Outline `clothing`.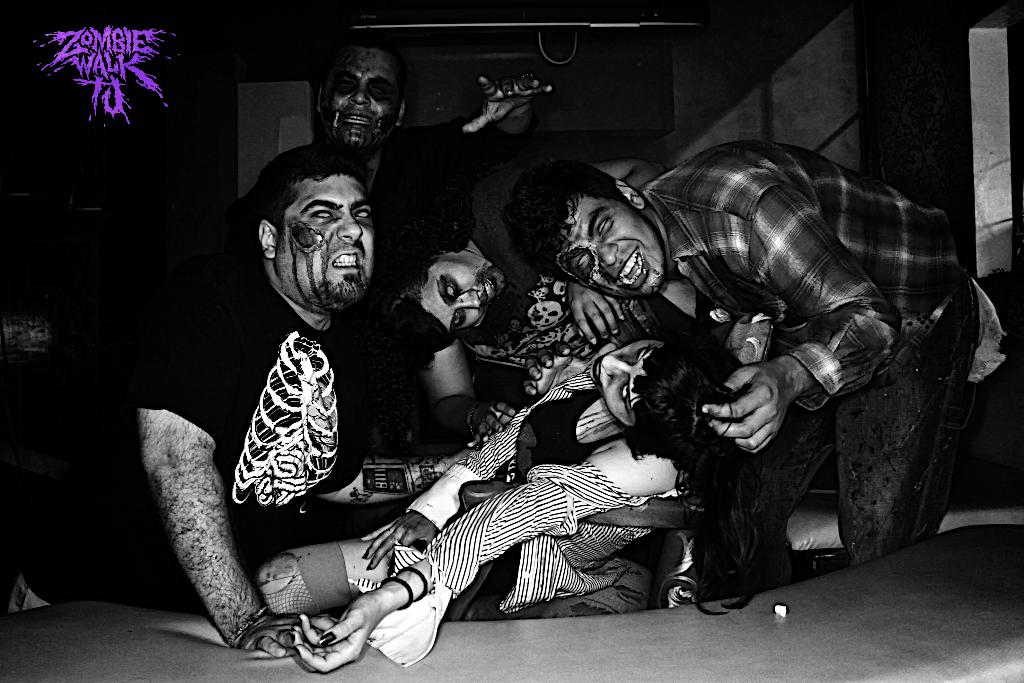
Outline: [left=8, top=244, right=381, bottom=619].
